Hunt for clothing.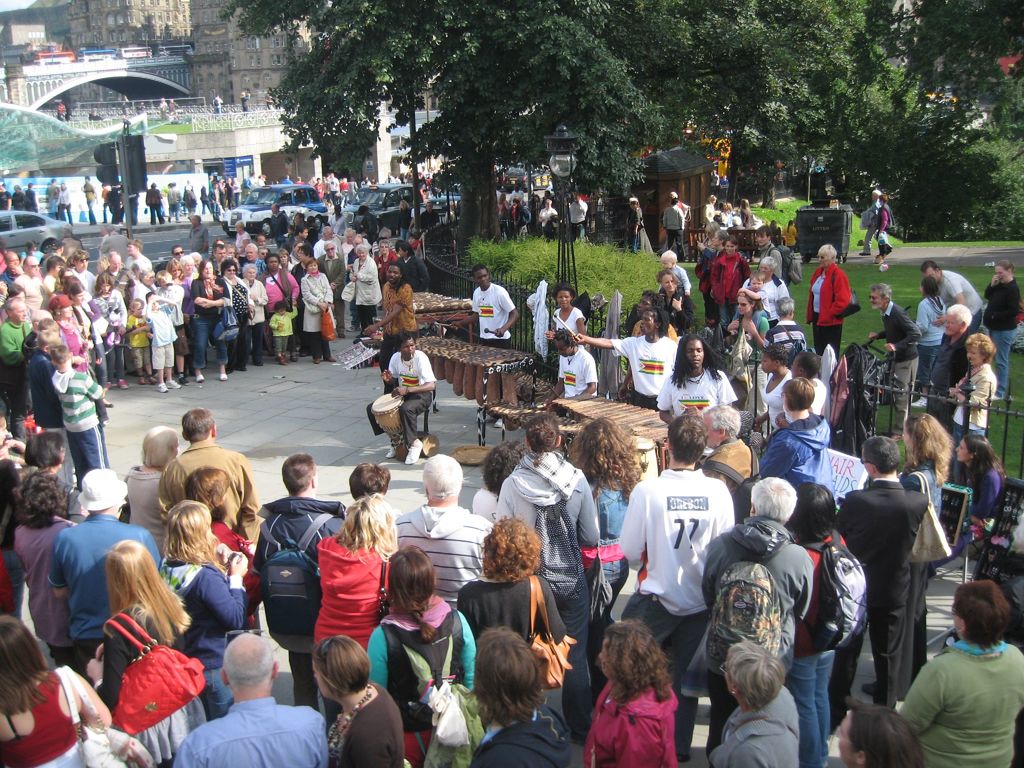
Hunted down at [383,280,416,374].
